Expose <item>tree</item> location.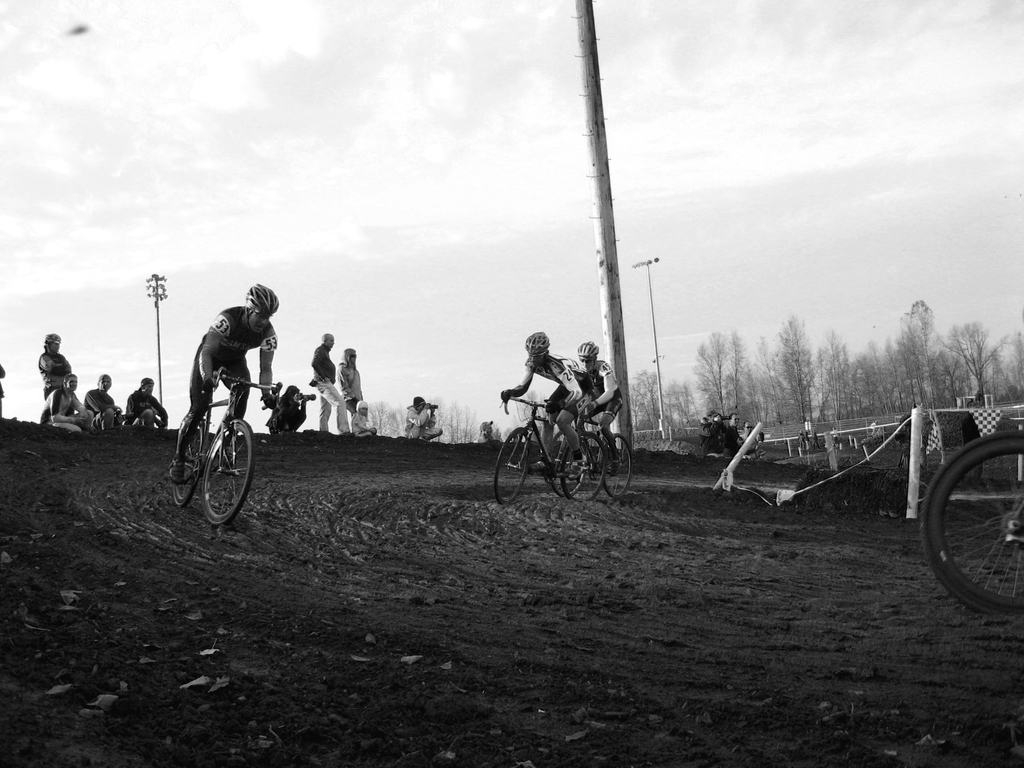
Exposed at rect(360, 397, 401, 440).
